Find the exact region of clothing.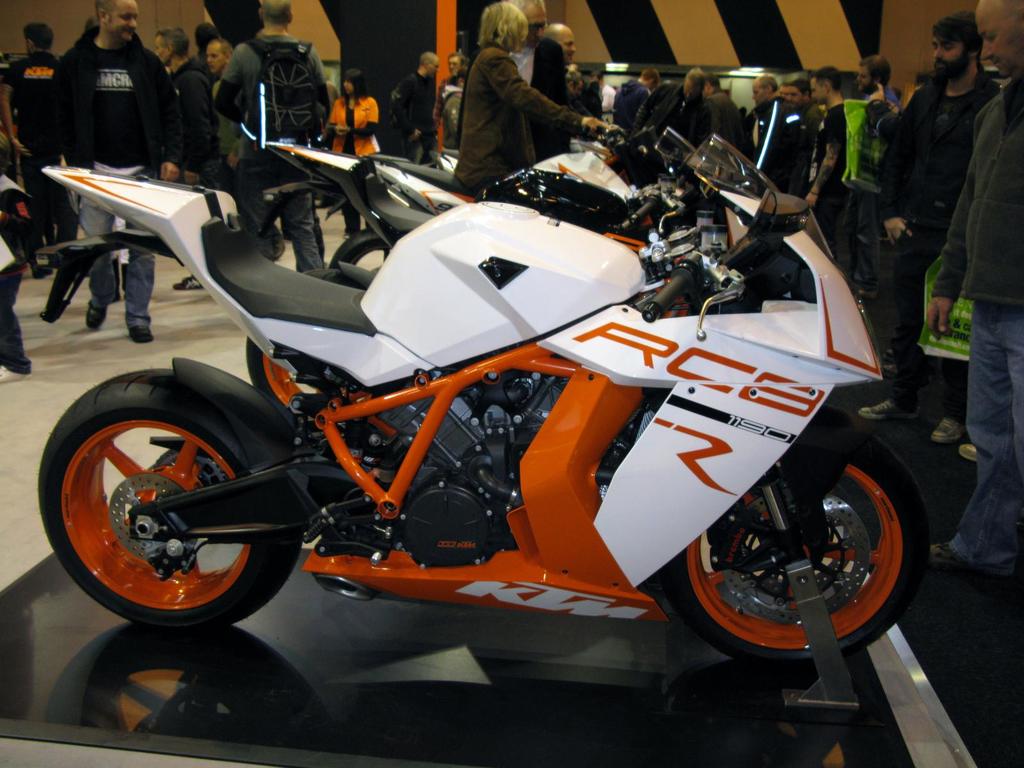
Exact region: locate(203, 38, 322, 262).
